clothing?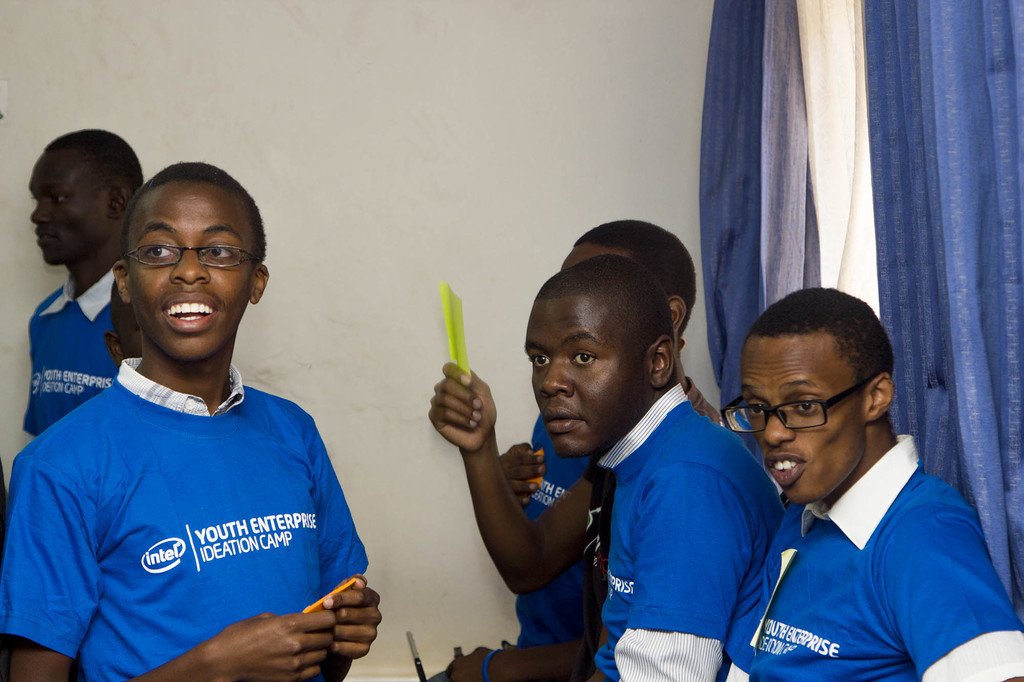
(left=19, top=321, right=358, bottom=679)
